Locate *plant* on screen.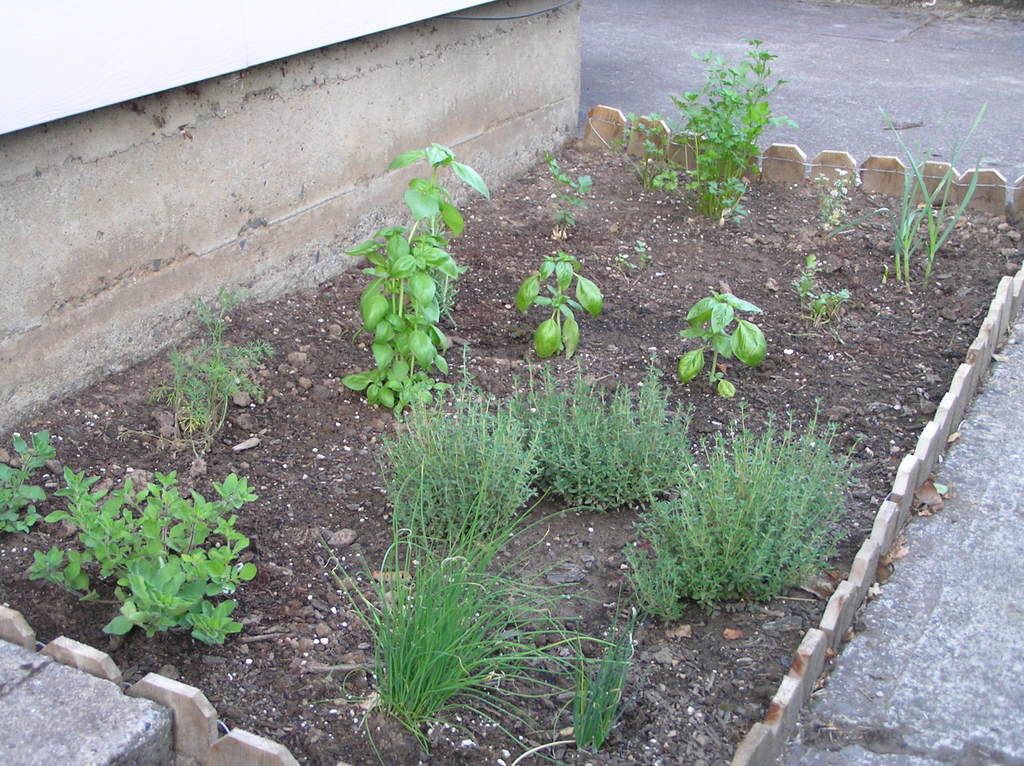
On screen at Rect(314, 460, 626, 765).
